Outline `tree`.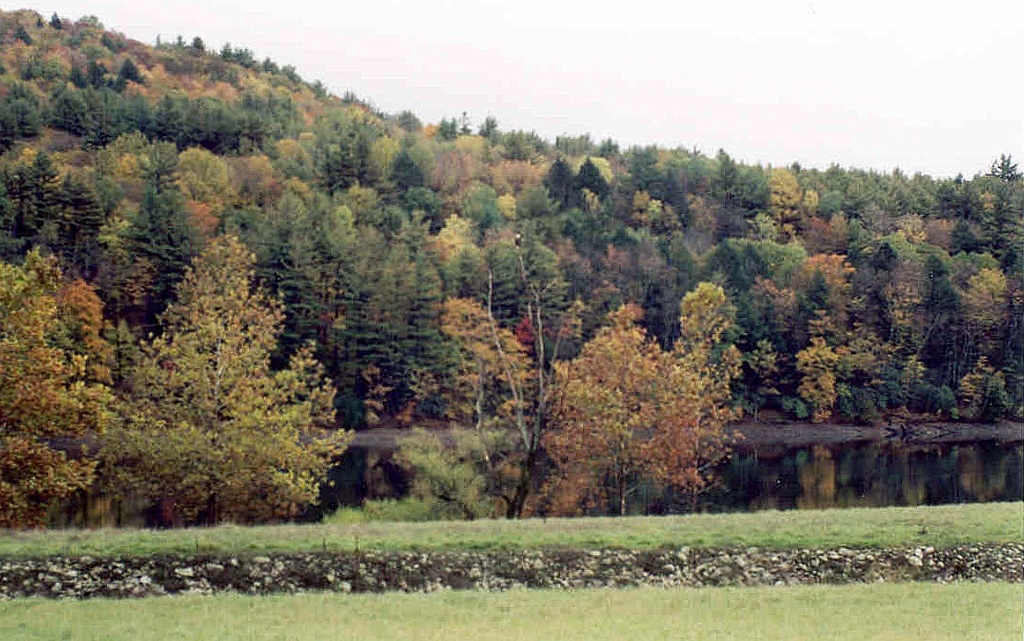
Outline: bbox=[586, 231, 660, 307].
